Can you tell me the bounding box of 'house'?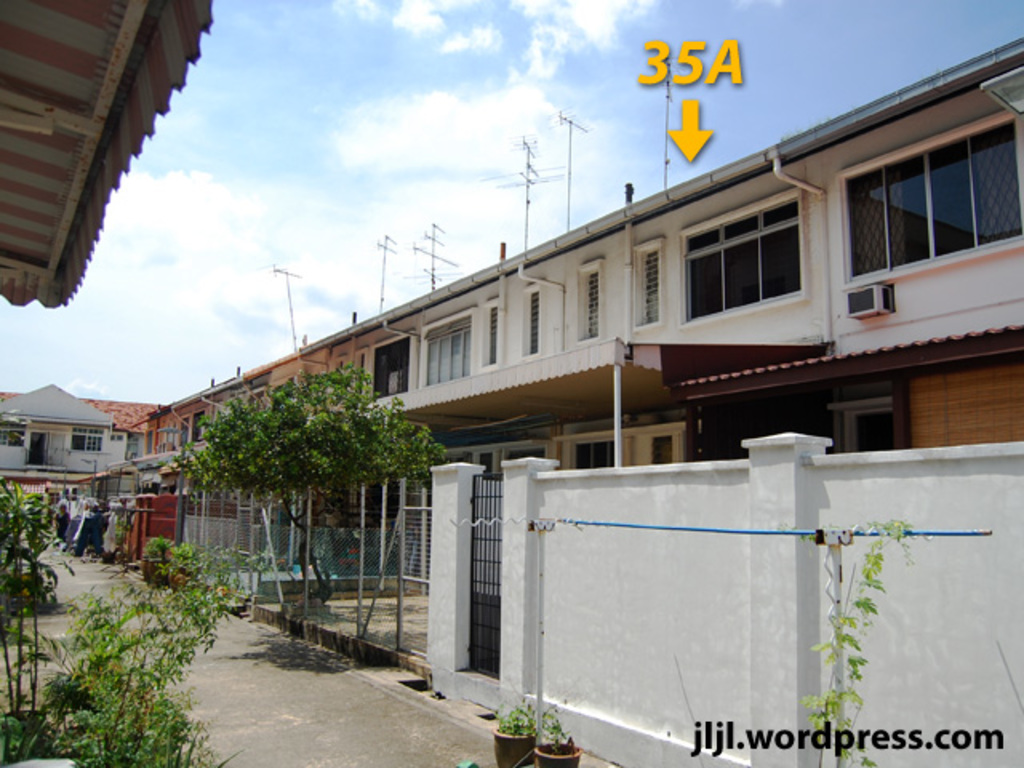
(x1=6, y1=381, x2=125, y2=470).
